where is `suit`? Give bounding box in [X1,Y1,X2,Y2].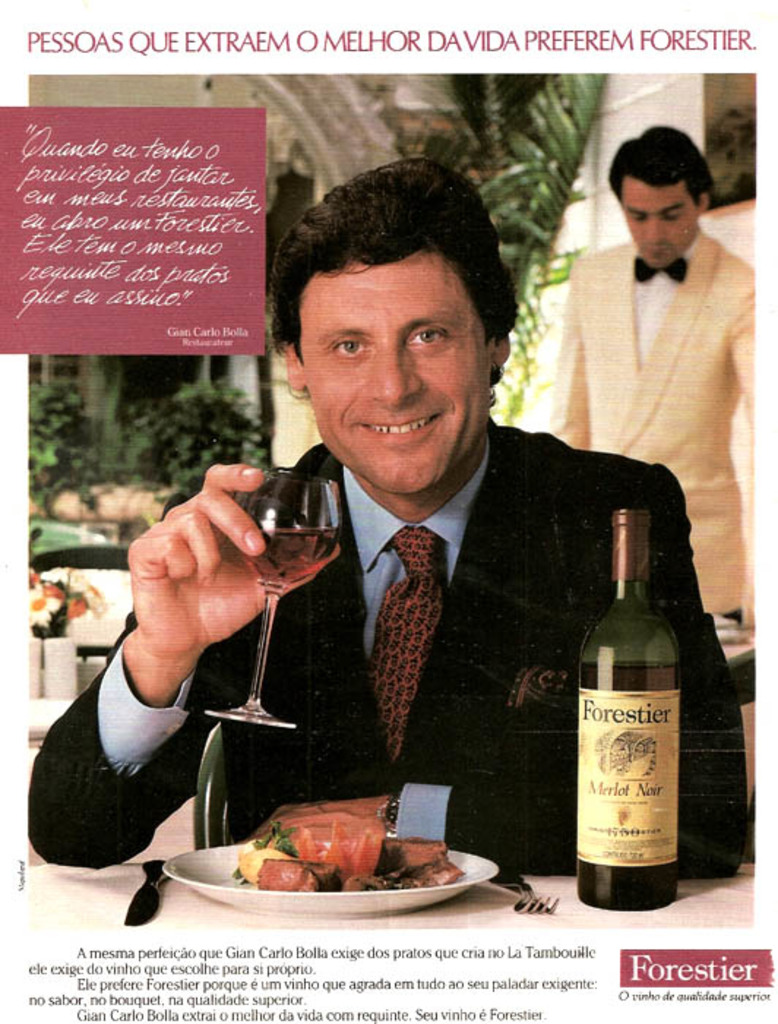
[537,241,758,609].
